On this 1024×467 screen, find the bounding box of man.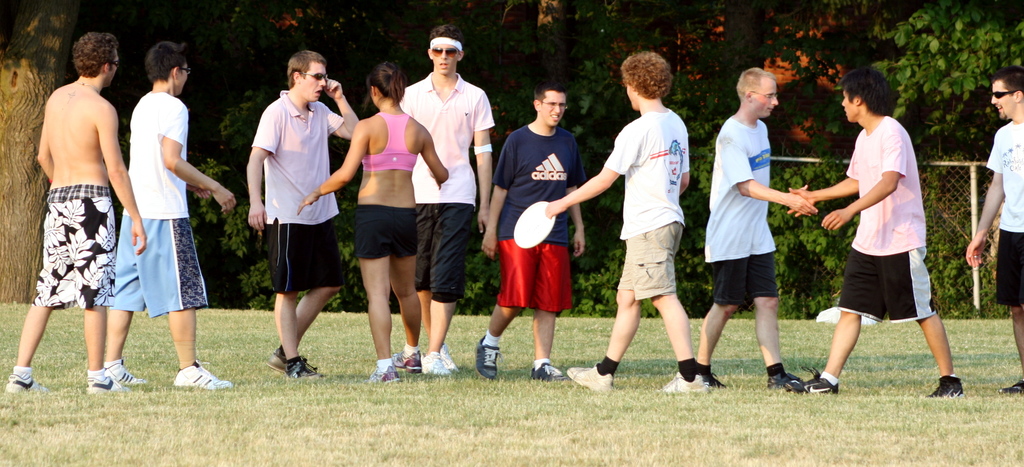
Bounding box: (left=691, top=69, right=815, bottom=399).
